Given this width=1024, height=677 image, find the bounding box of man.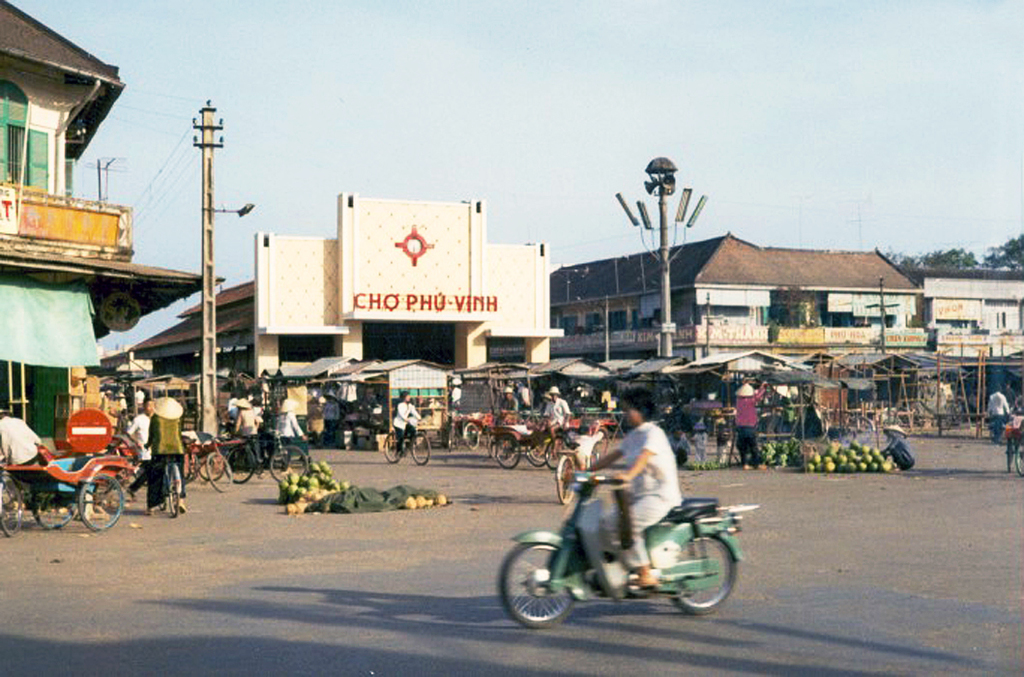
0 405 43 466.
